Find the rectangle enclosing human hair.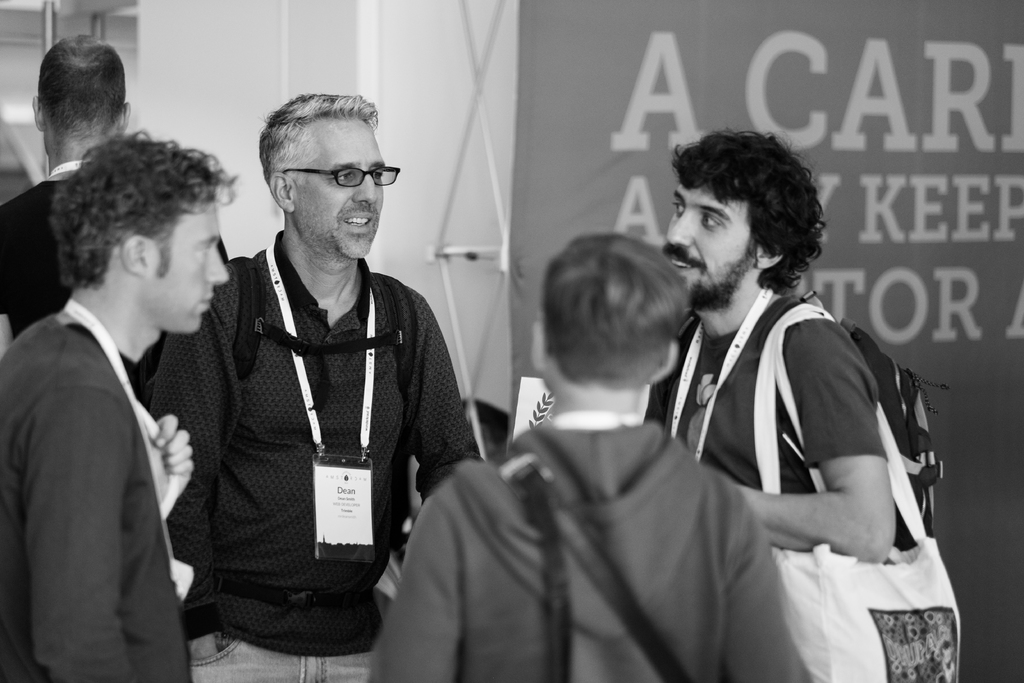
box=[549, 221, 682, 401].
